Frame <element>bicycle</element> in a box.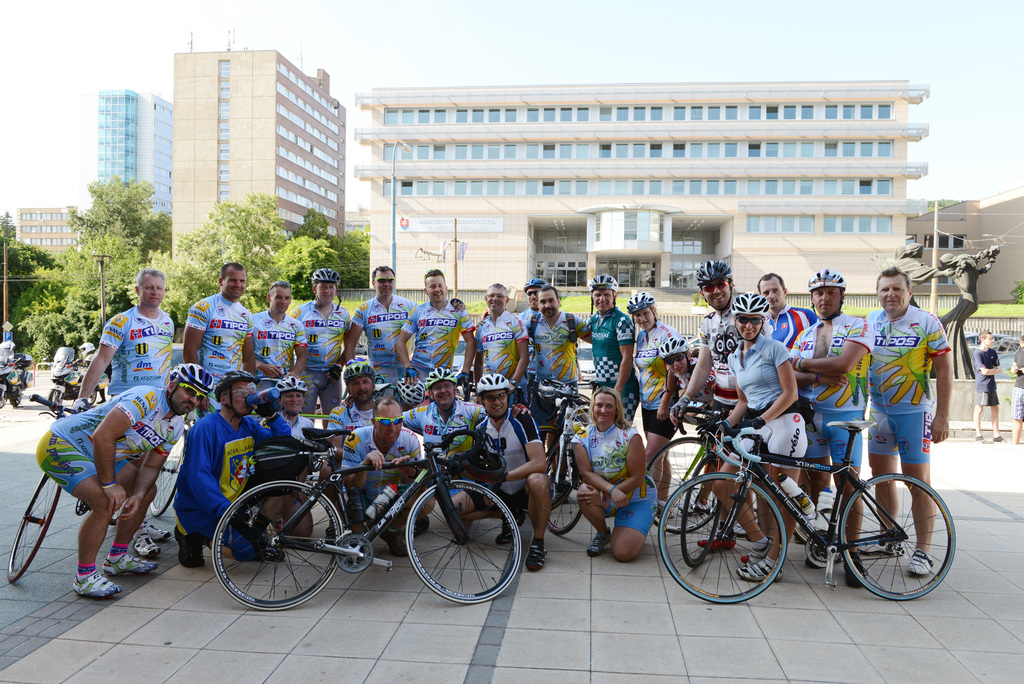
(532,385,576,541).
